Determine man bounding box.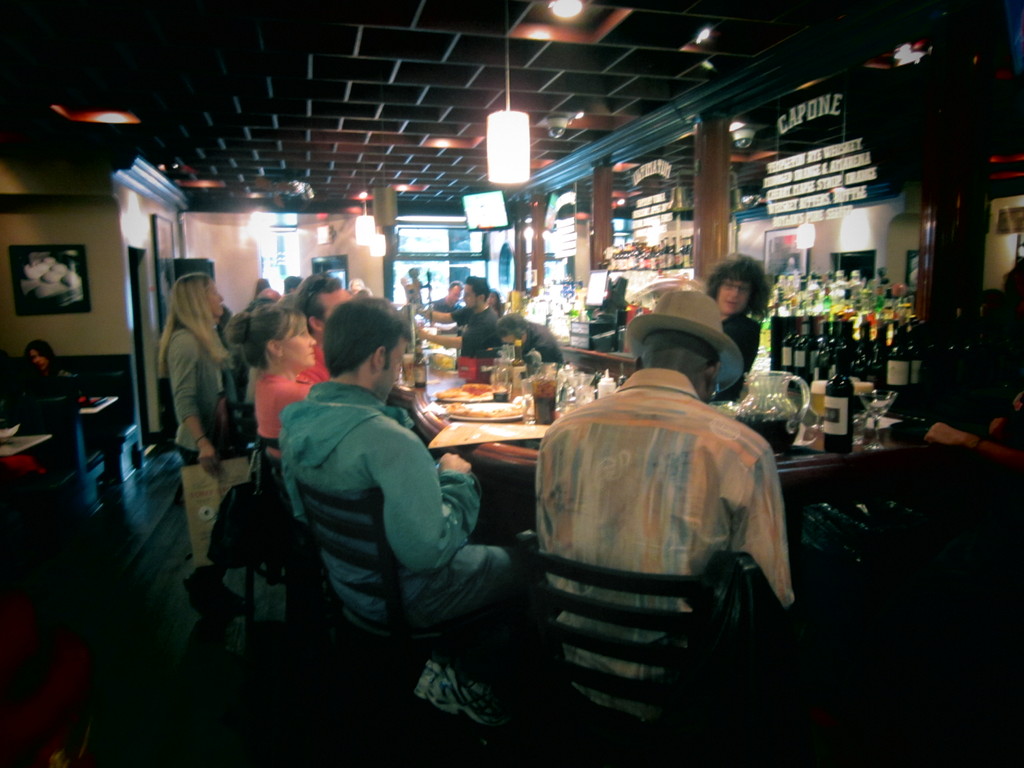
Determined: box(708, 250, 767, 378).
